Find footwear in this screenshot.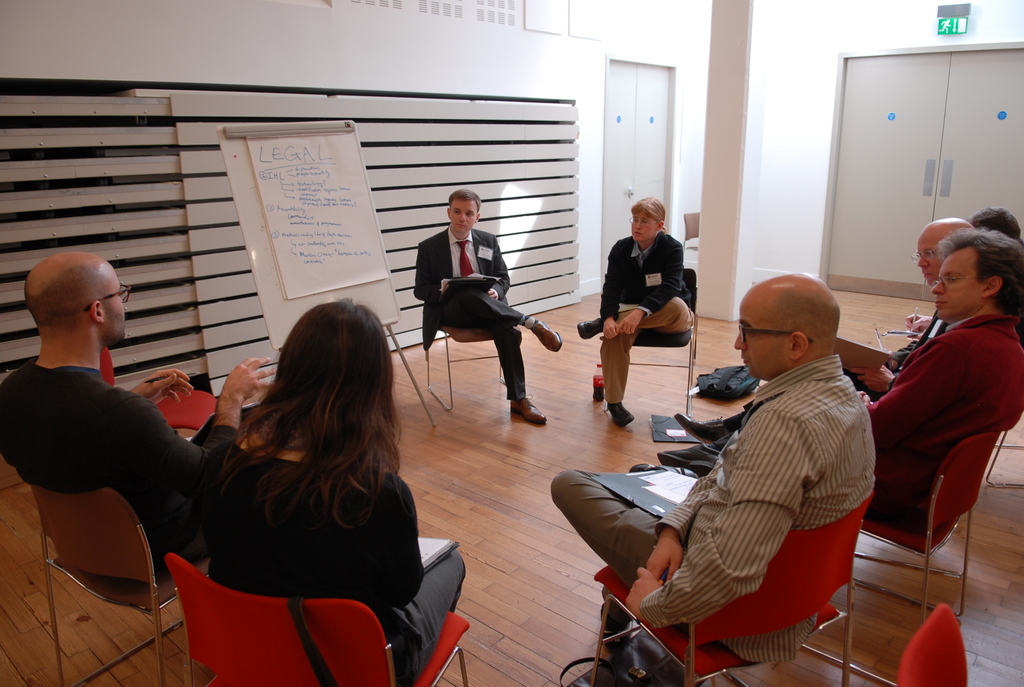
The bounding box for footwear is {"left": 630, "top": 462, "right": 702, "bottom": 480}.
